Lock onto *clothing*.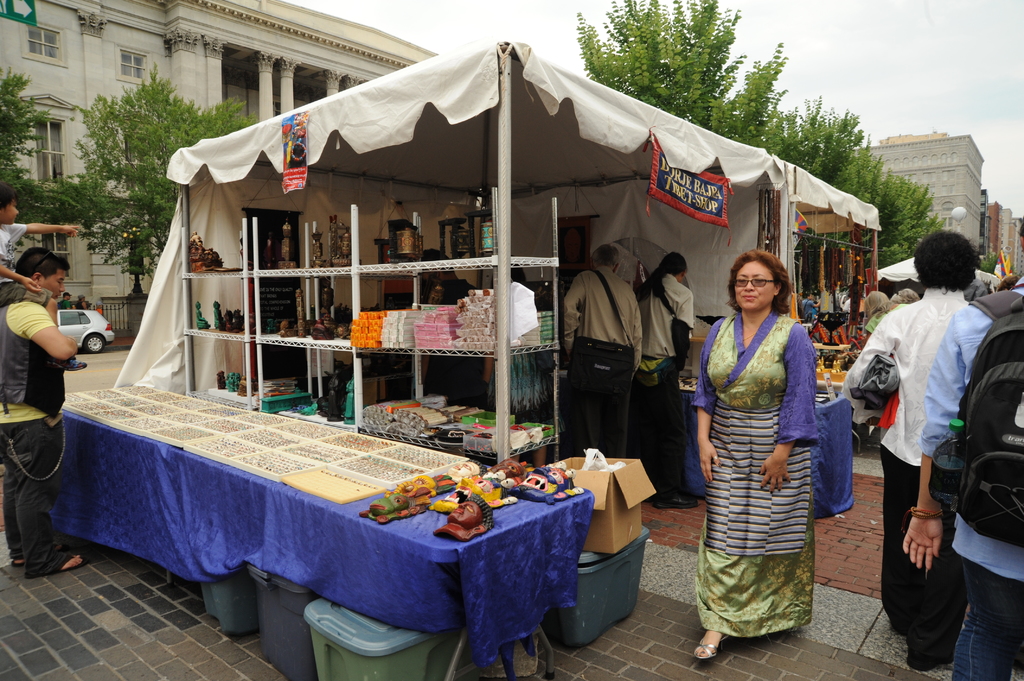
Locked: x1=56 y1=289 x2=77 y2=309.
